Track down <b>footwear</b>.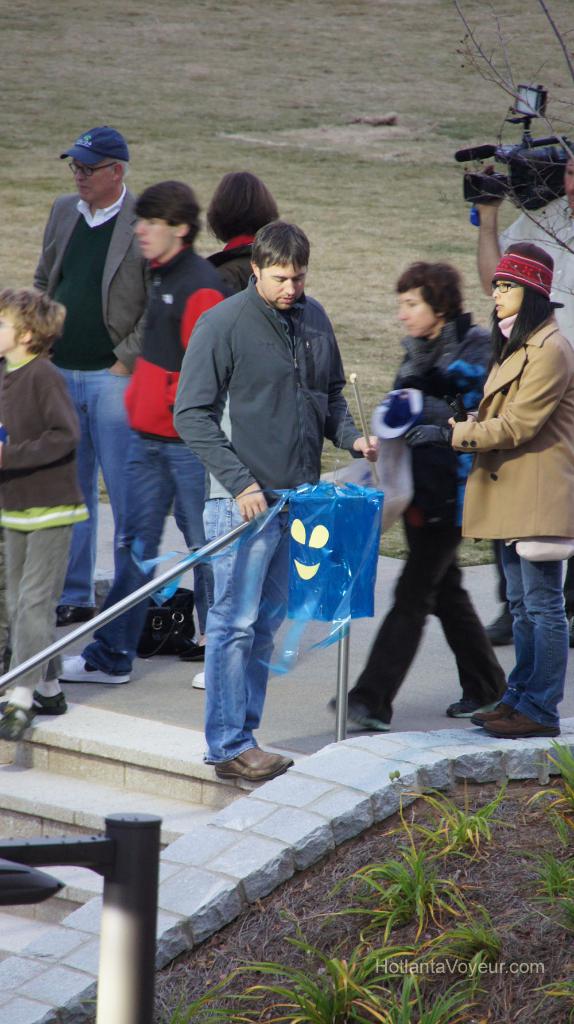
Tracked to 464/694/523/734.
